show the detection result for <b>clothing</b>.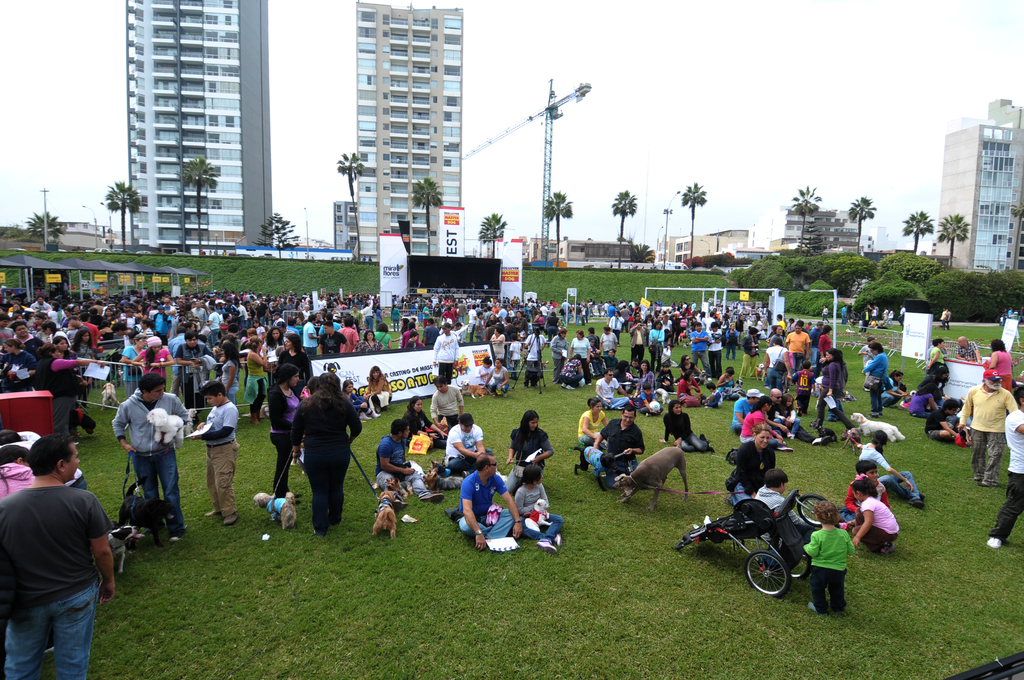
<region>858, 305, 870, 330</region>.
